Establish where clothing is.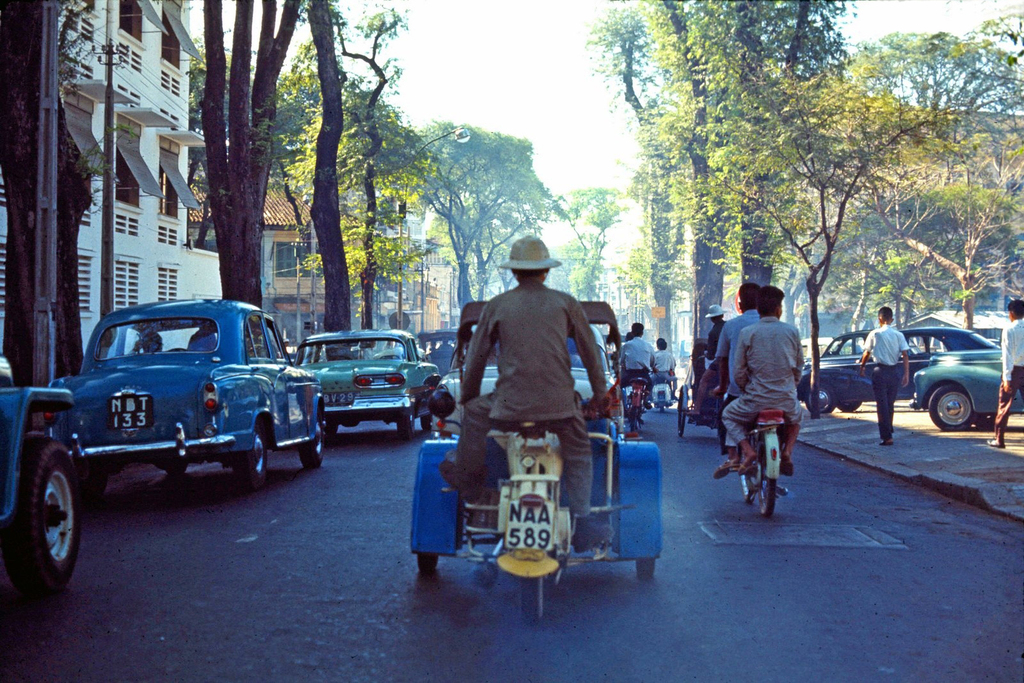
Established at 712 308 758 398.
